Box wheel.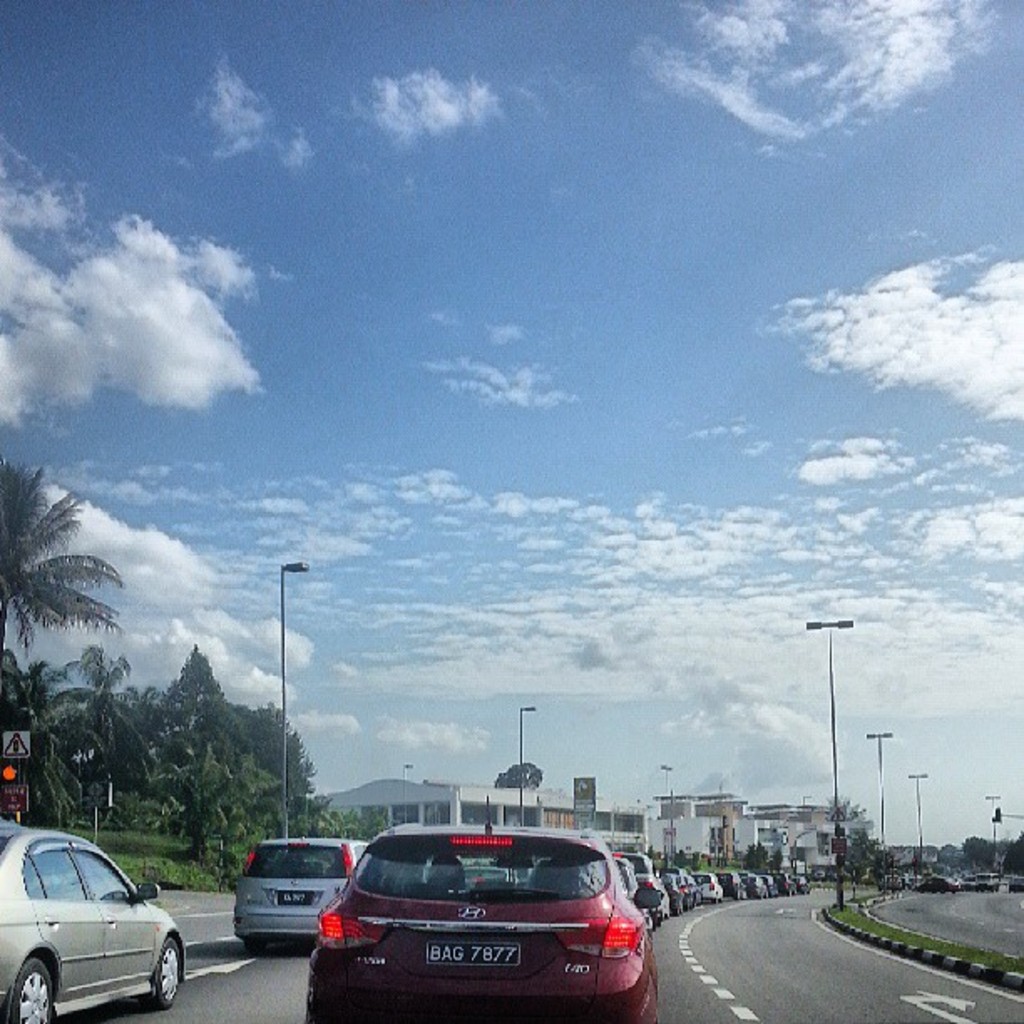
786,887,791,895.
